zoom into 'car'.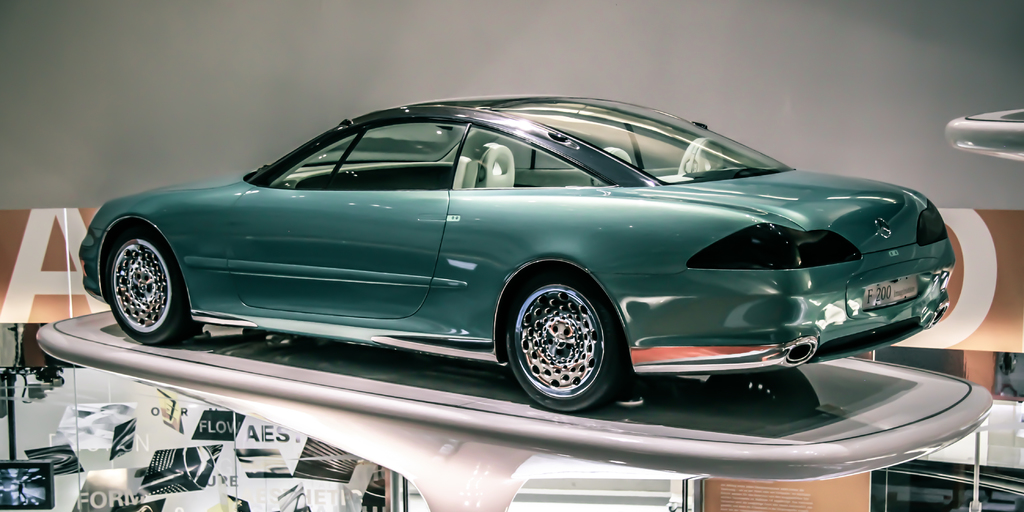
Zoom target: 75, 93, 958, 412.
